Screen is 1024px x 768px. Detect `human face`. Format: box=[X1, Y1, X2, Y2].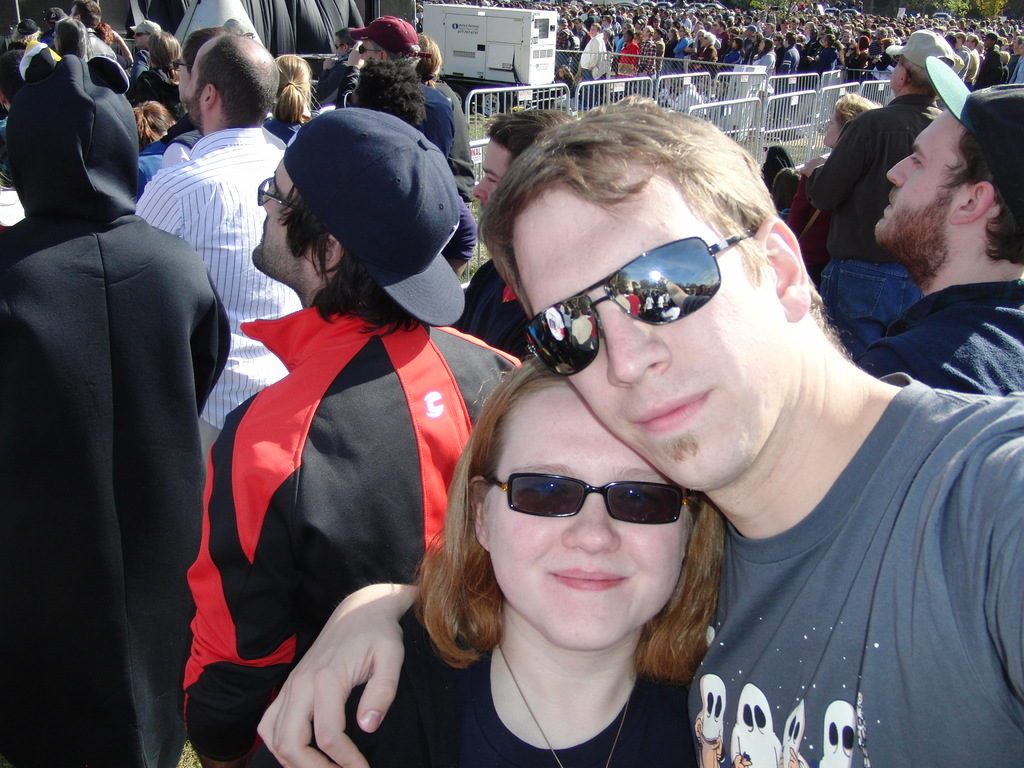
box=[624, 31, 629, 41].
